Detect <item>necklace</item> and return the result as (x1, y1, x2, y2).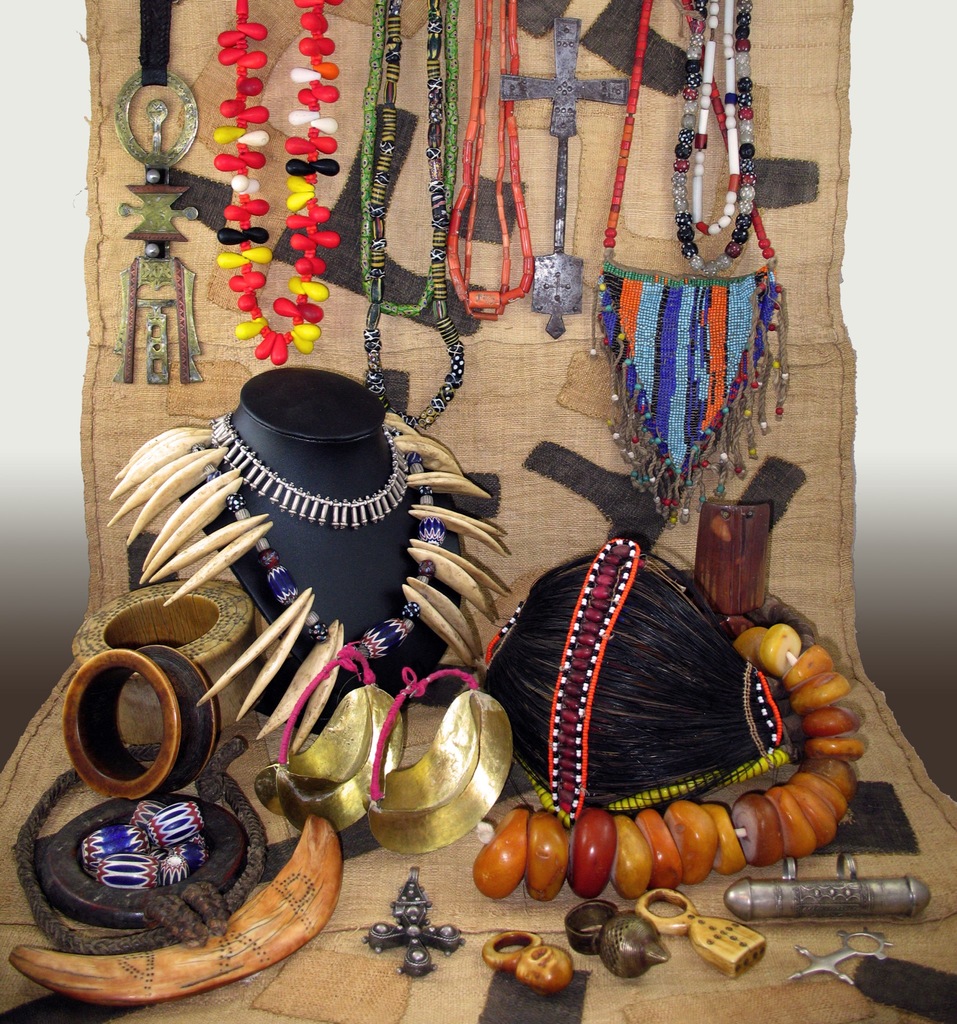
(363, 2, 459, 319).
